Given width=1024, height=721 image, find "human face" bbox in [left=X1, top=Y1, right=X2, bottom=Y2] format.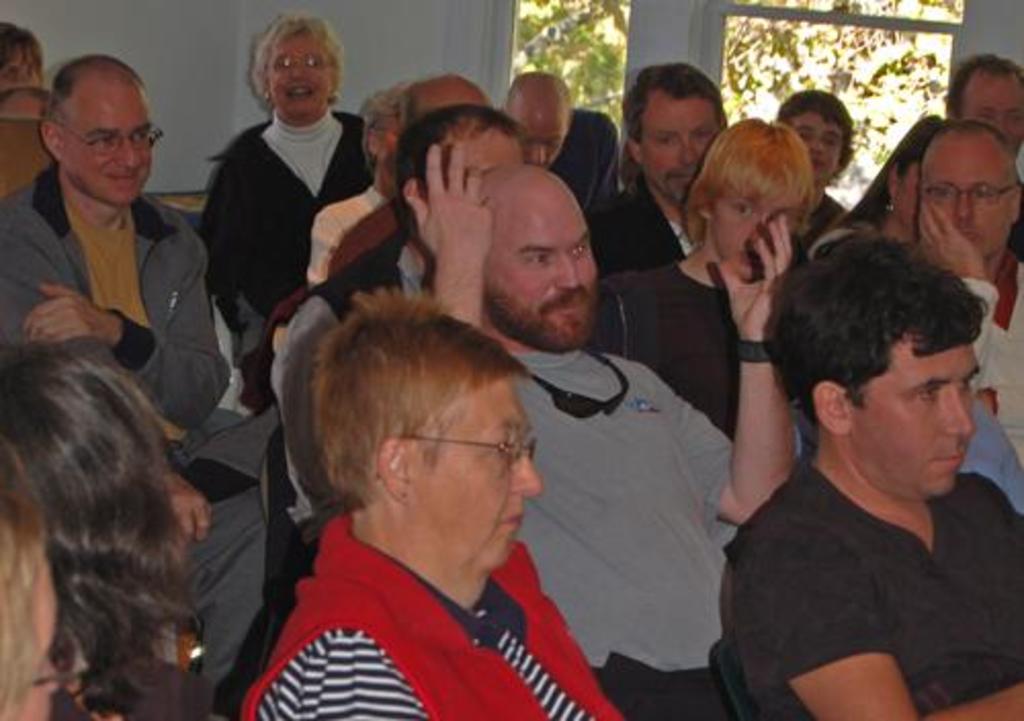
[left=410, top=375, right=541, bottom=569].
